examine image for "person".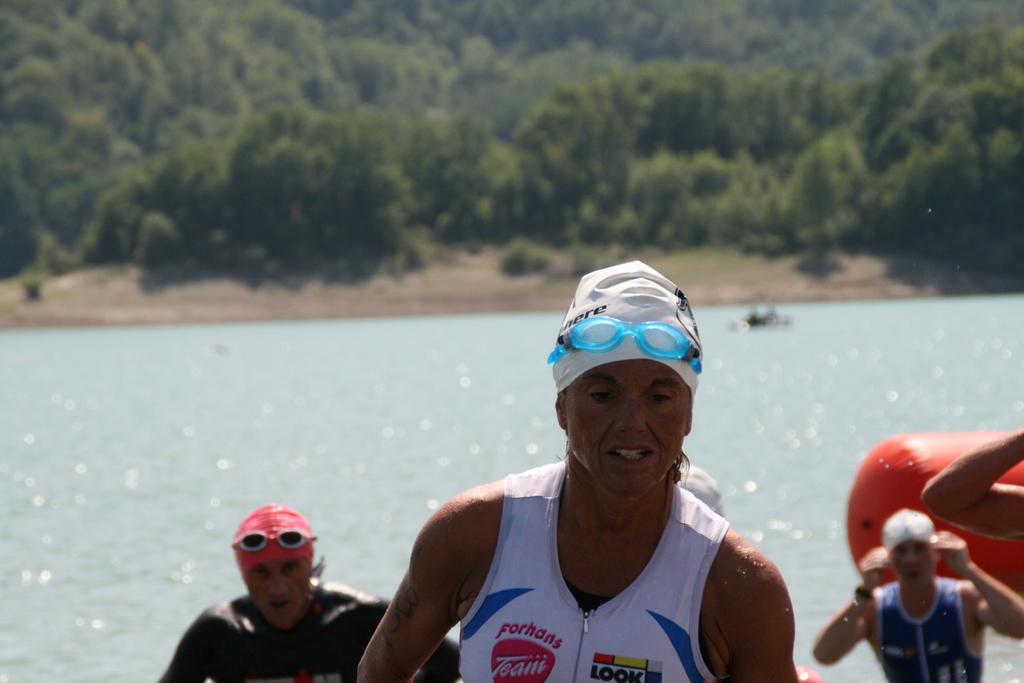
Examination result: <region>154, 497, 458, 682</region>.
